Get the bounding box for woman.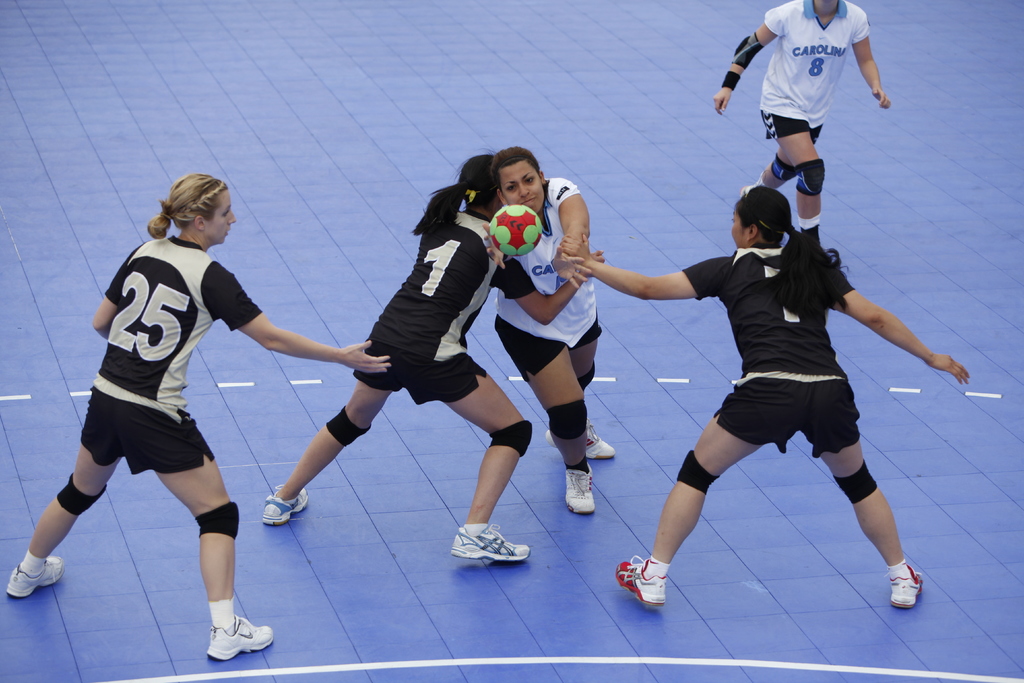
561,185,970,609.
